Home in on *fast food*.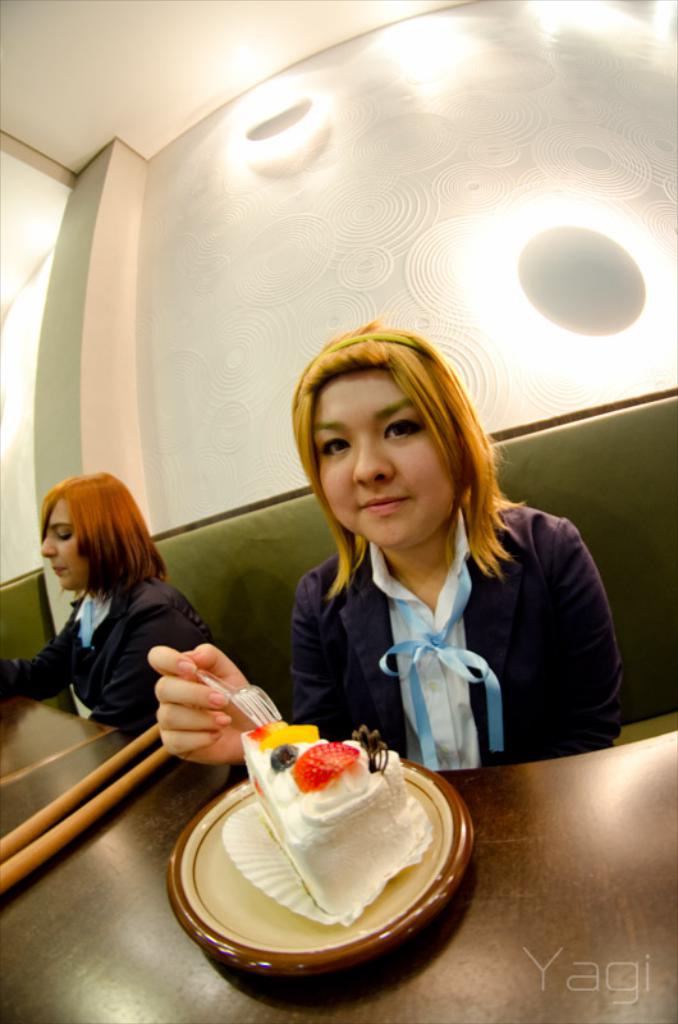
Homed in at pyautogui.locateOnScreen(240, 735, 404, 883).
